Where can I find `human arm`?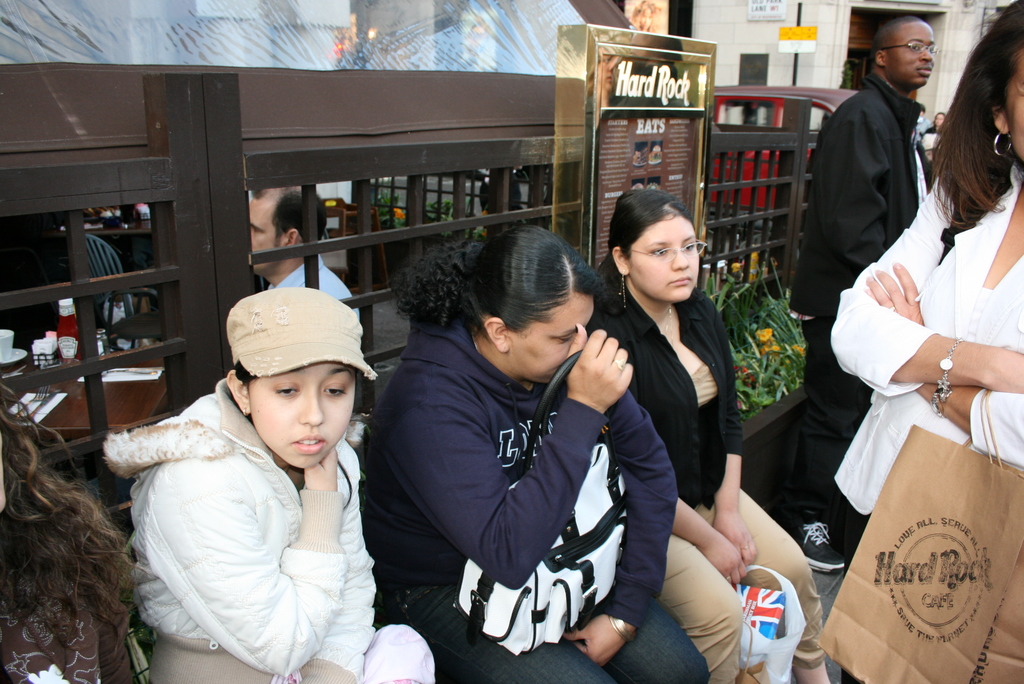
You can find it at 163 449 342 676.
